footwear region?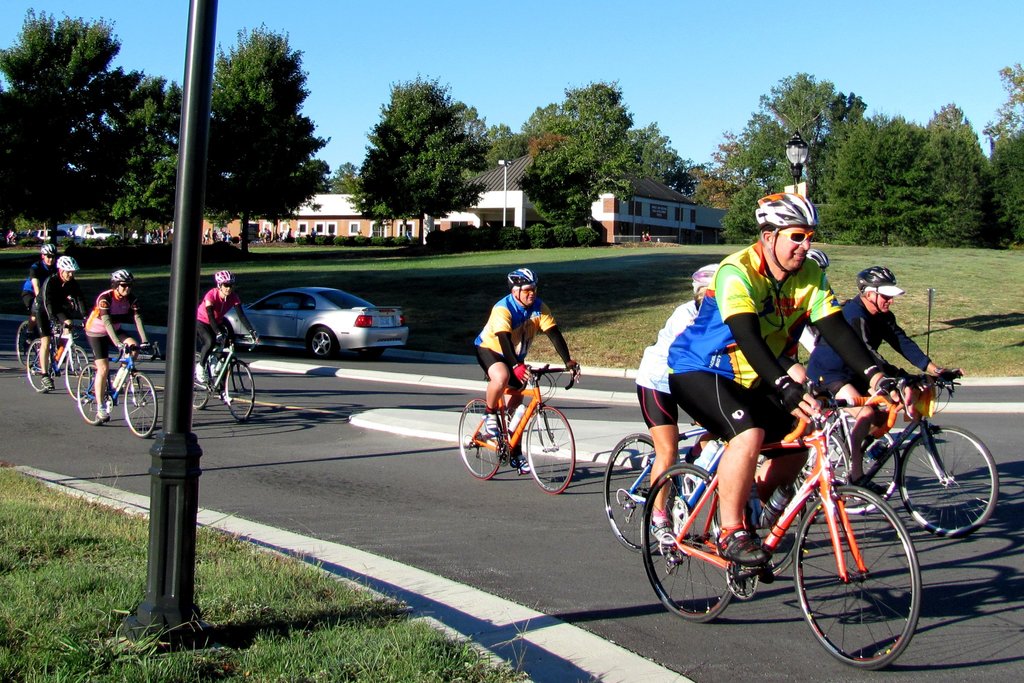
<bbox>518, 457, 534, 469</bbox>
